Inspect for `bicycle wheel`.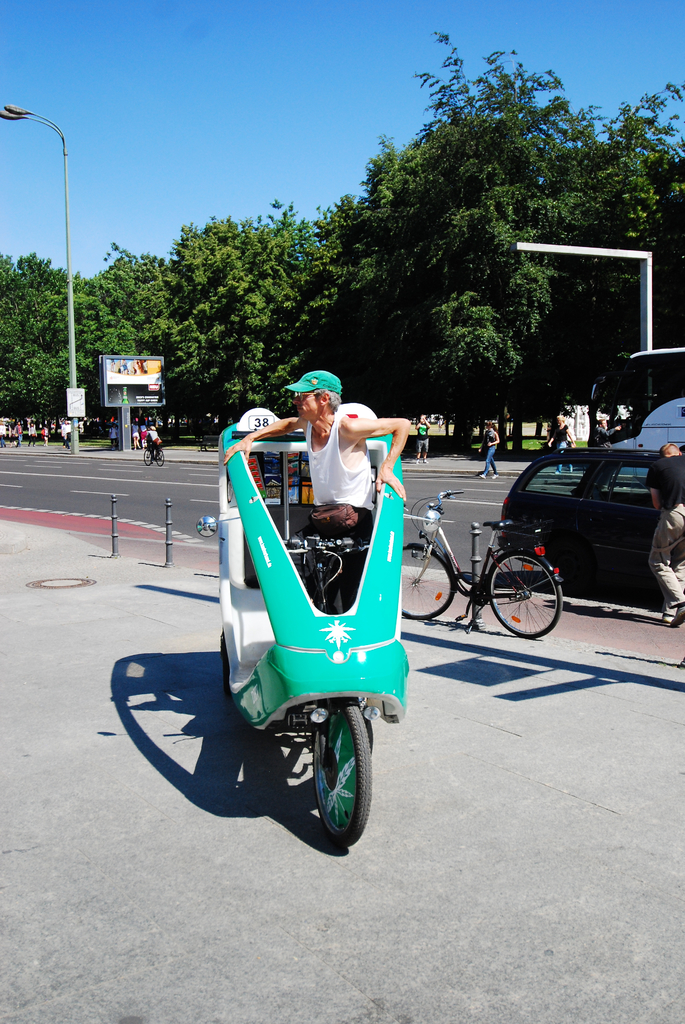
Inspection: locate(154, 450, 166, 470).
